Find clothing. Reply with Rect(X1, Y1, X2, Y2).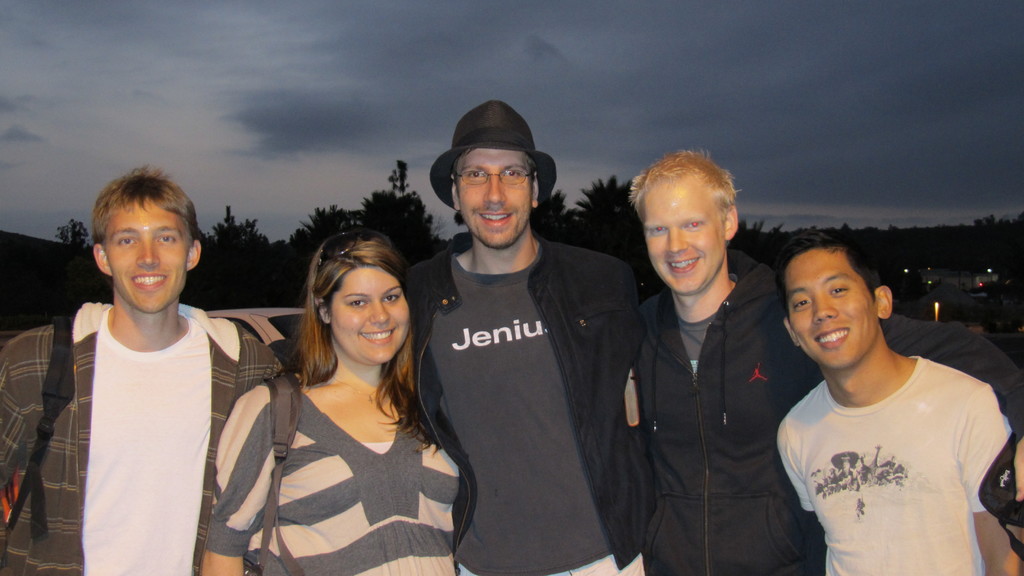
Rect(0, 304, 297, 575).
